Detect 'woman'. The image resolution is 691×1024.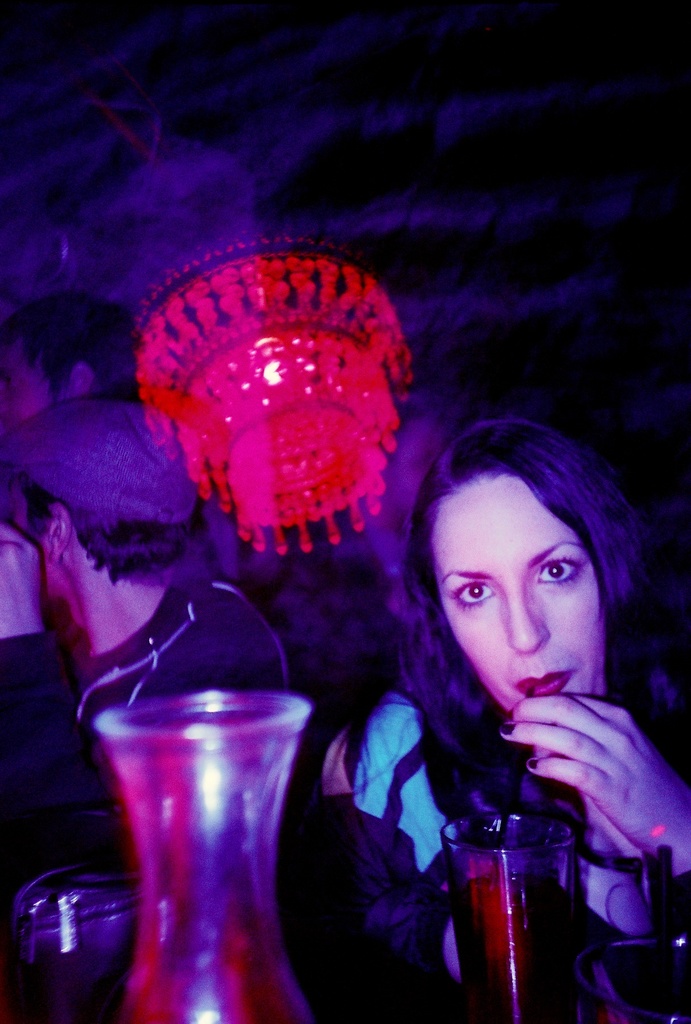
291,416,690,1023.
